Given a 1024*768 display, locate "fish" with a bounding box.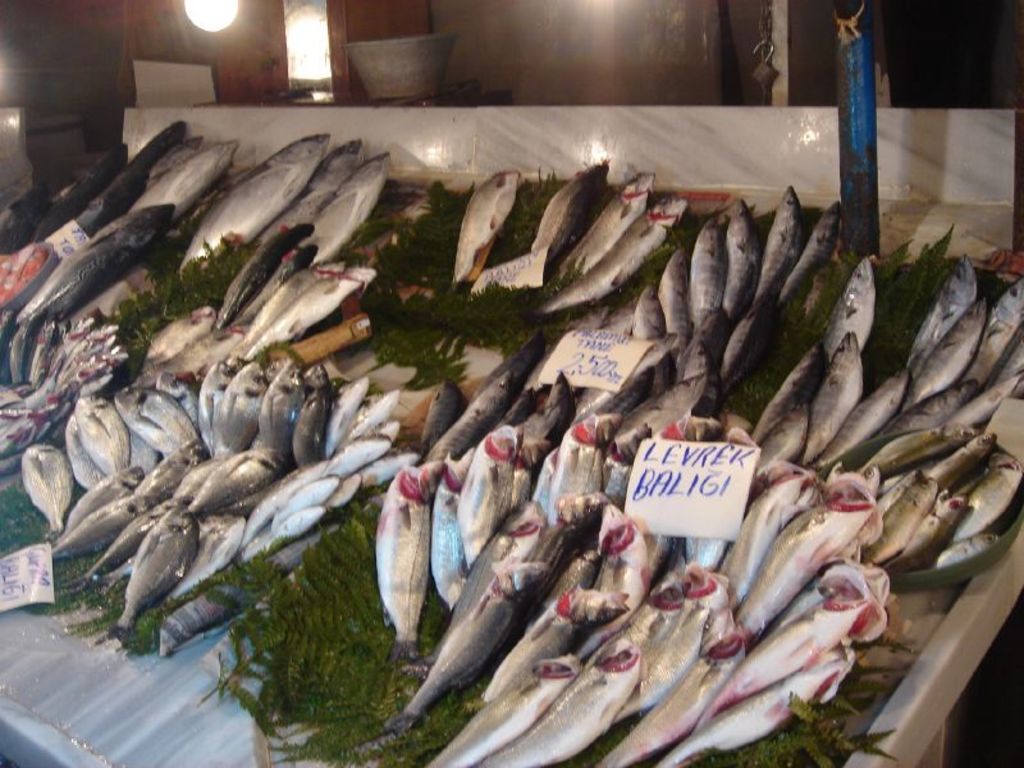
Located: <box>559,166,655,288</box>.
